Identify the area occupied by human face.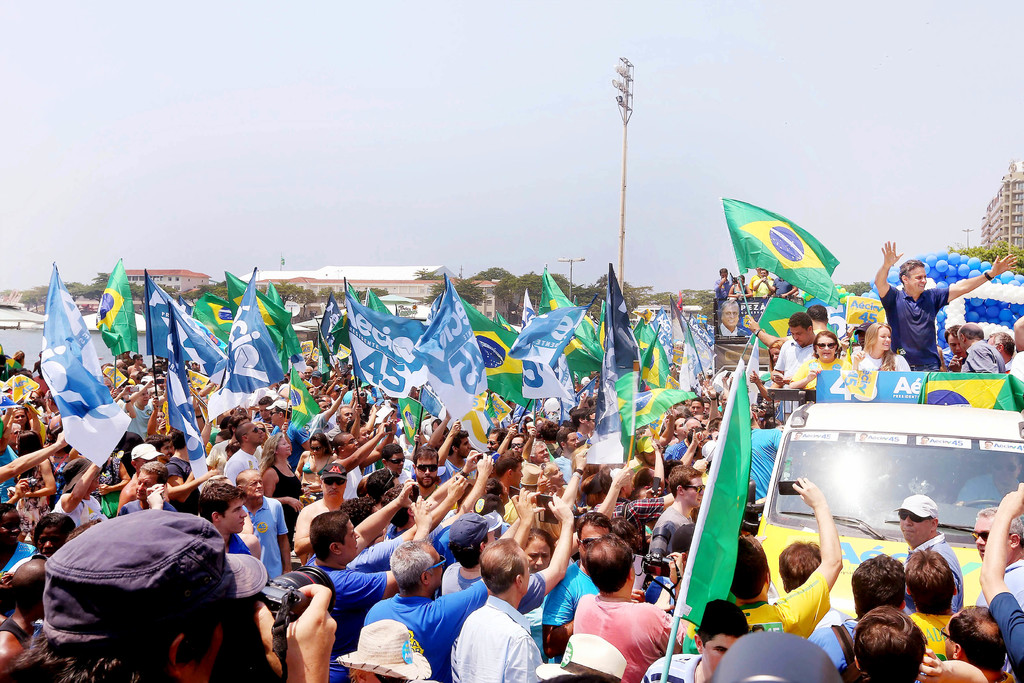
Area: l=683, t=477, r=702, b=506.
